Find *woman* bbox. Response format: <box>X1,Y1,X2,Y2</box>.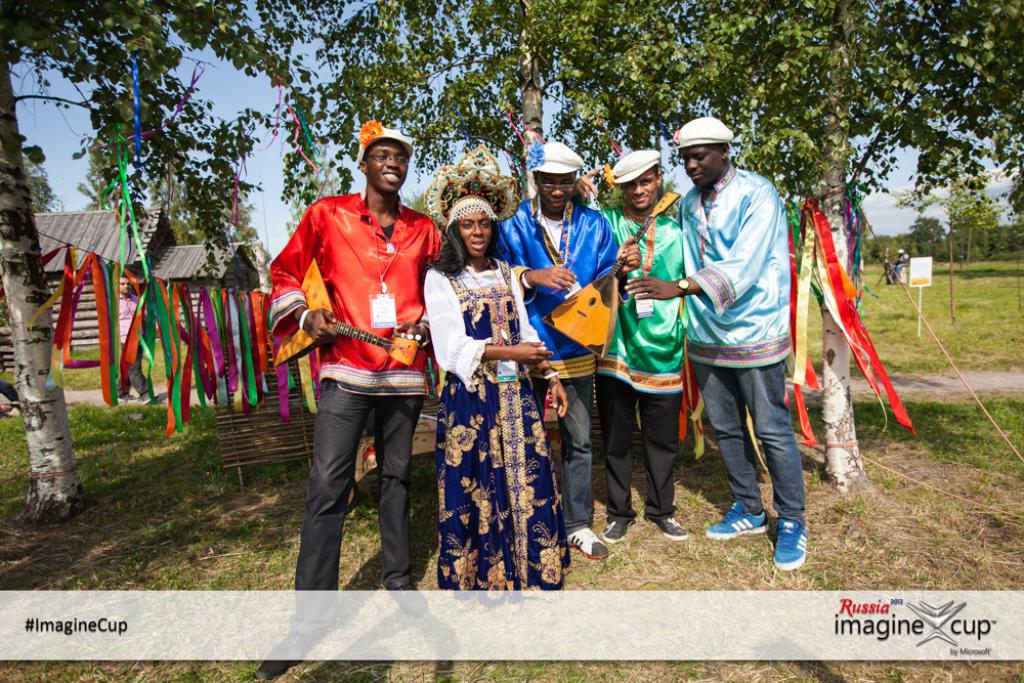
<box>416,189,574,605</box>.
